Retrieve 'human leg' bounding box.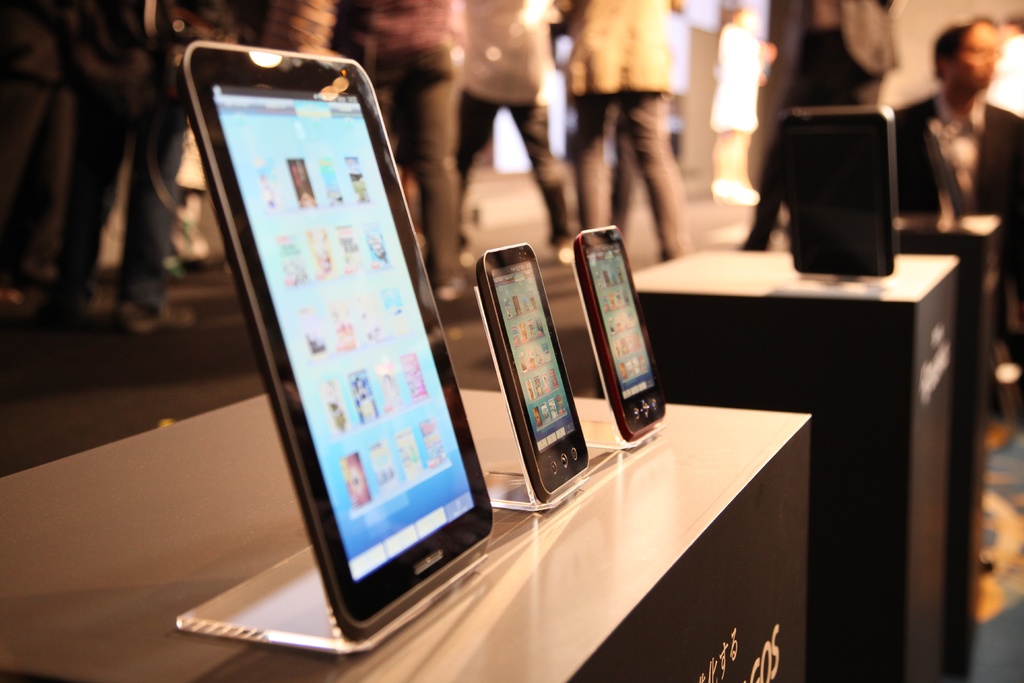
Bounding box: region(0, 71, 693, 334).
